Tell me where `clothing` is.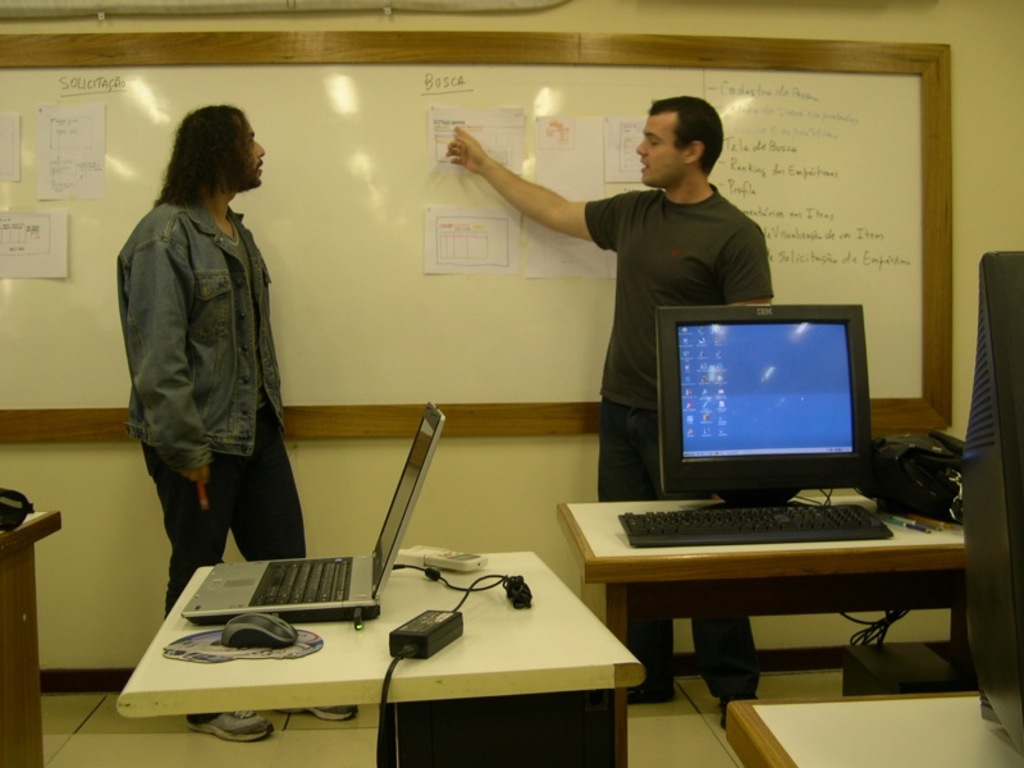
`clothing` is at pyautogui.locateOnScreen(114, 137, 300, 588).
